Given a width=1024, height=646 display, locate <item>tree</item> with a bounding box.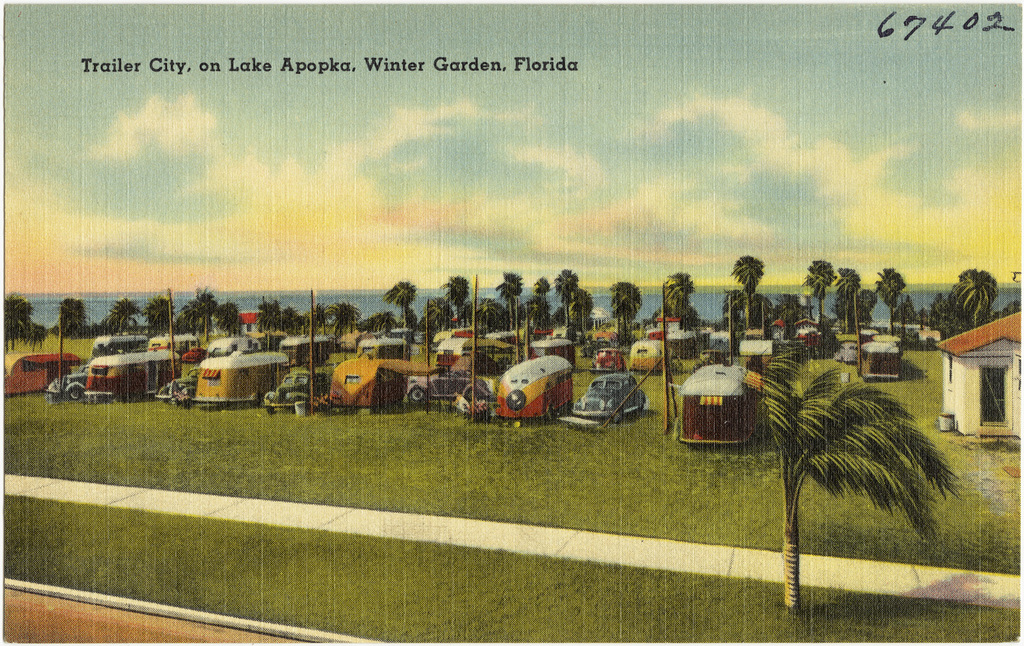
Located: [left=867, top=275, right=913, bottom=327].
